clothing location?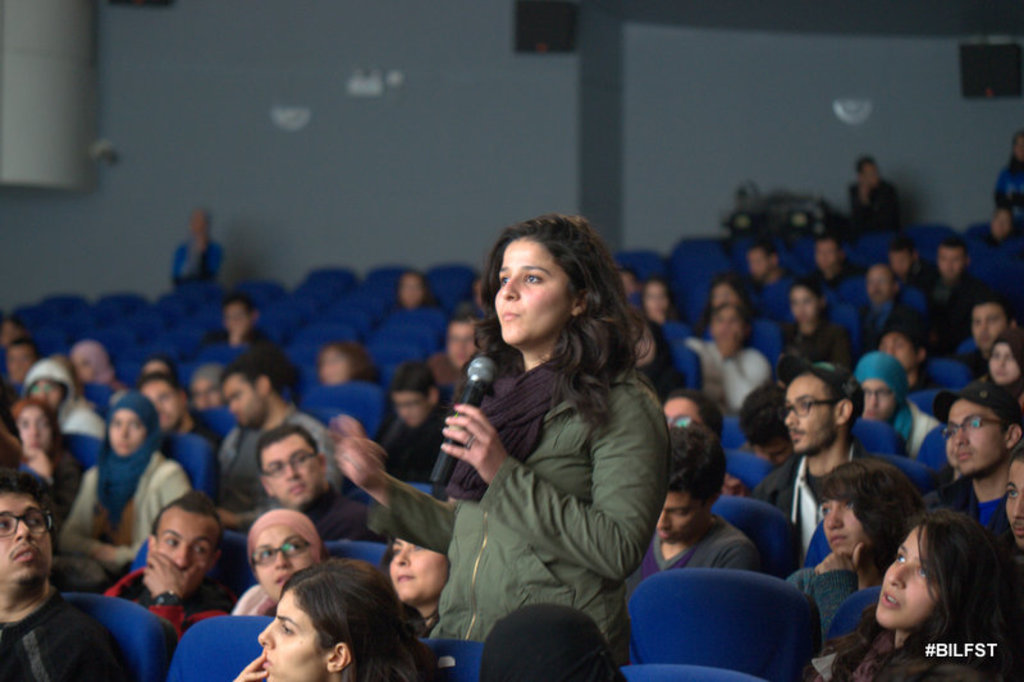
detection(790, 604, 1002, 681)
